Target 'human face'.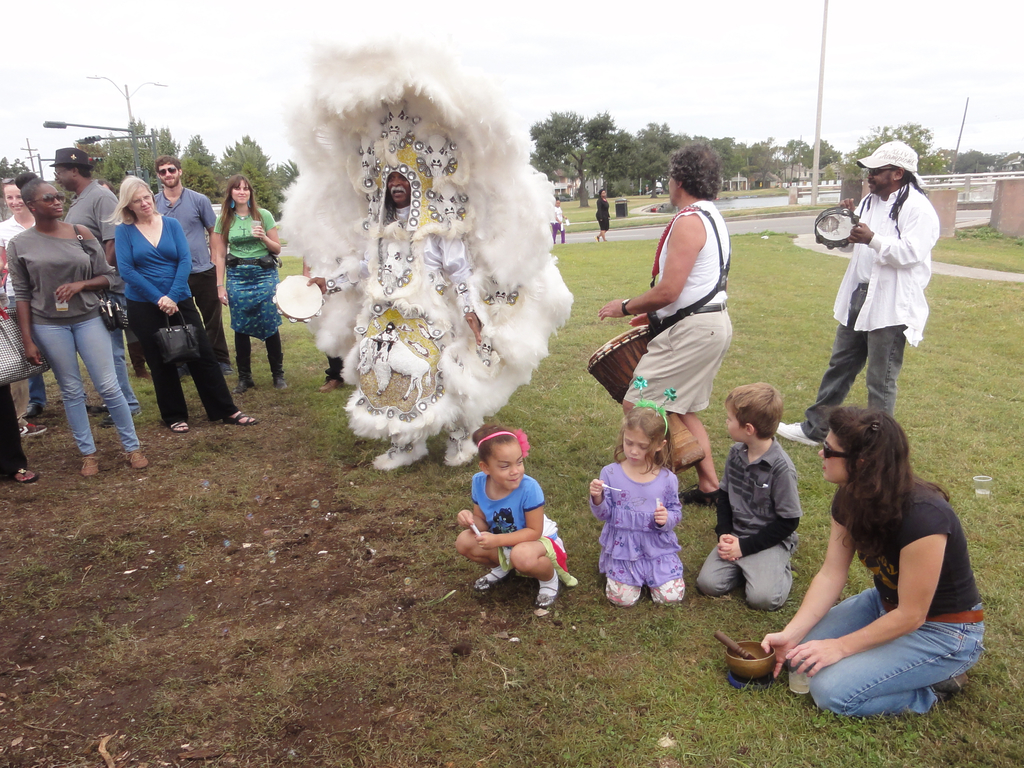
Target region: (x1=727, y1=406, x2=748, y2=440).
